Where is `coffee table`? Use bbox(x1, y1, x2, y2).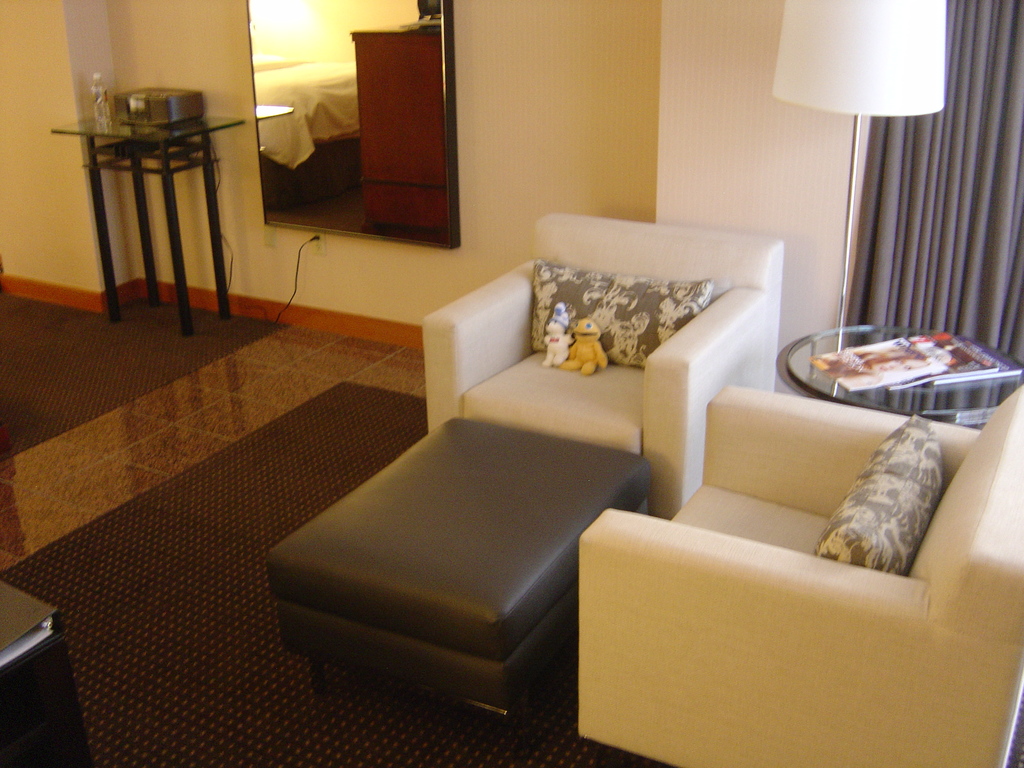
bbox(50, 93, 248, 344).
